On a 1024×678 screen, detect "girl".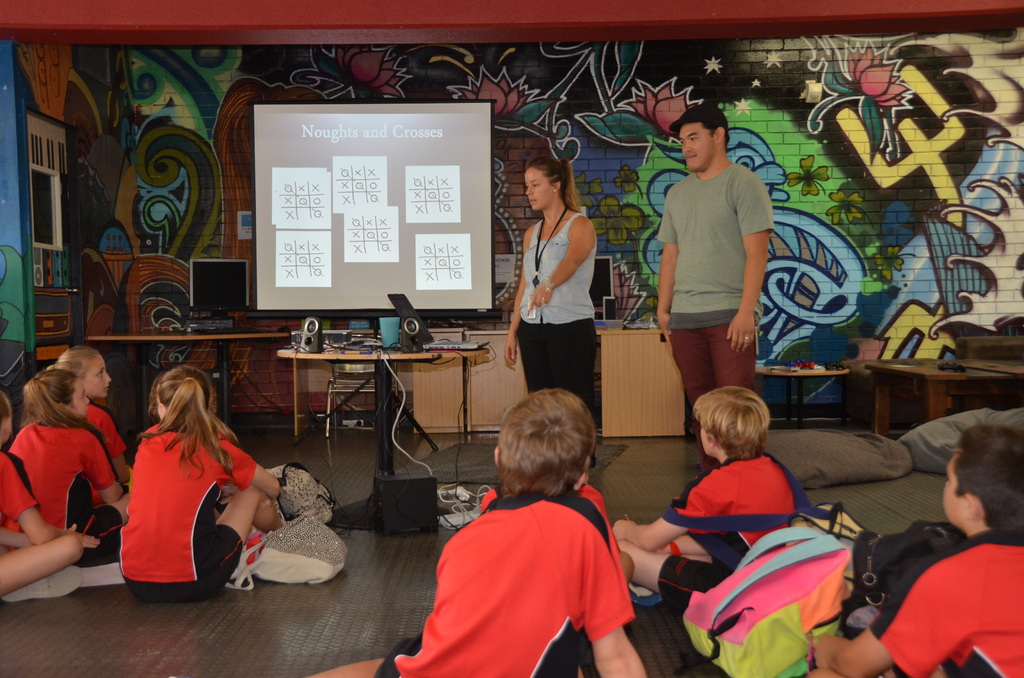
(left=0, top=390, right=89, bottom=595).
